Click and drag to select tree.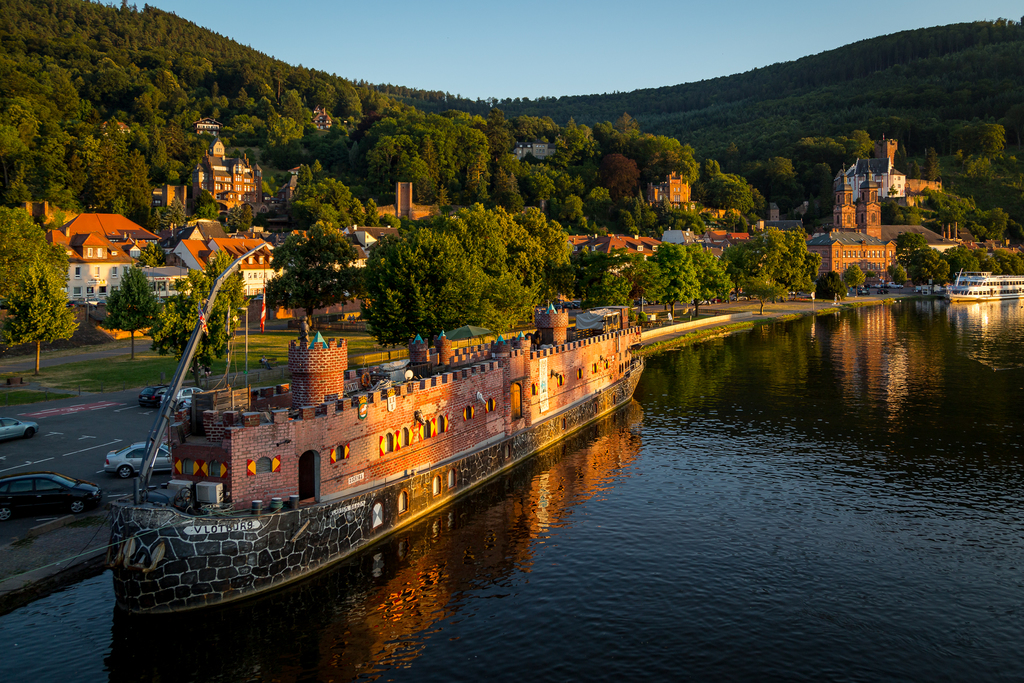
Selection: 913 247 950 288.
